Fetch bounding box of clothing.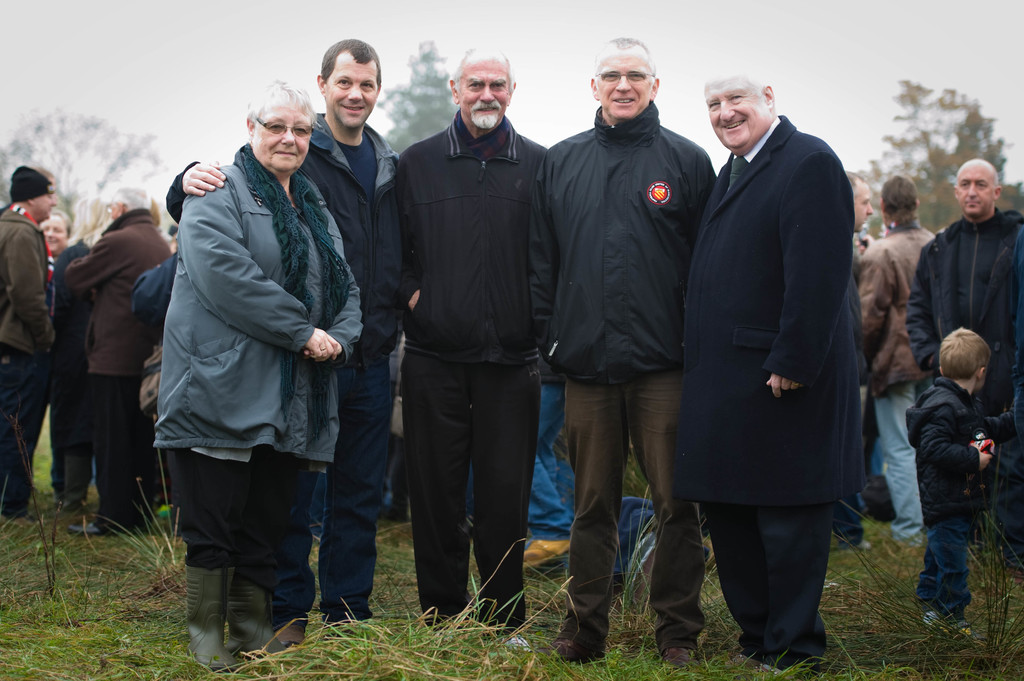
Bbox: detection(837, 271, 863, 543).
